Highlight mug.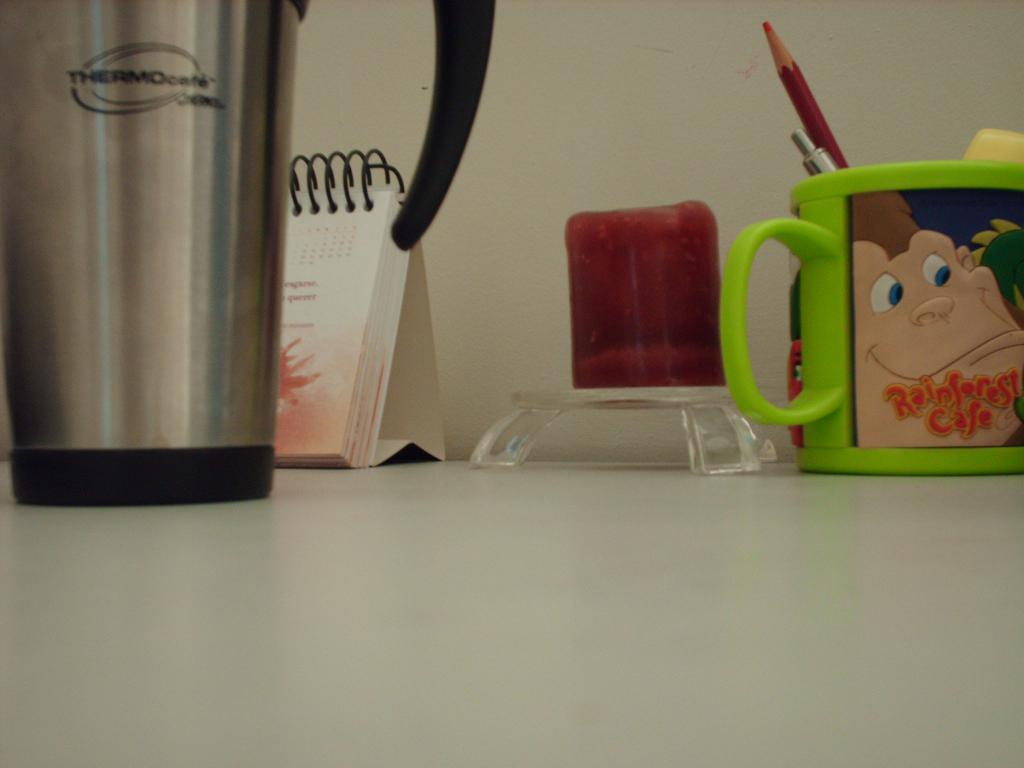
Highlighted region: (721, 161, 1023, 479).
